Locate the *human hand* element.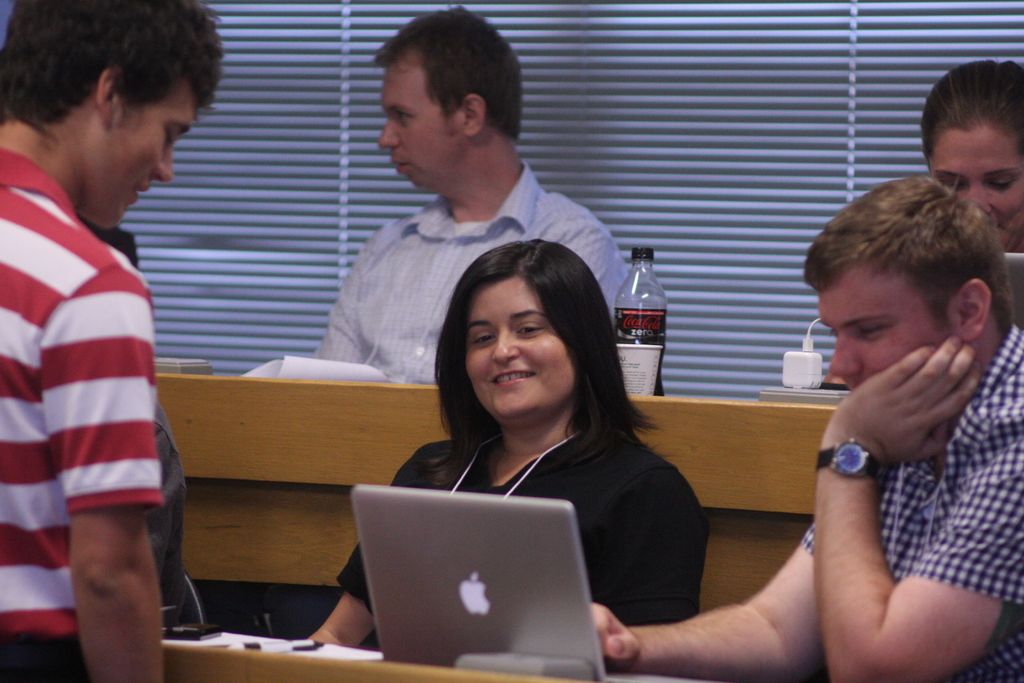
Element bbox: l=829, t=328, r=990, b=487.
